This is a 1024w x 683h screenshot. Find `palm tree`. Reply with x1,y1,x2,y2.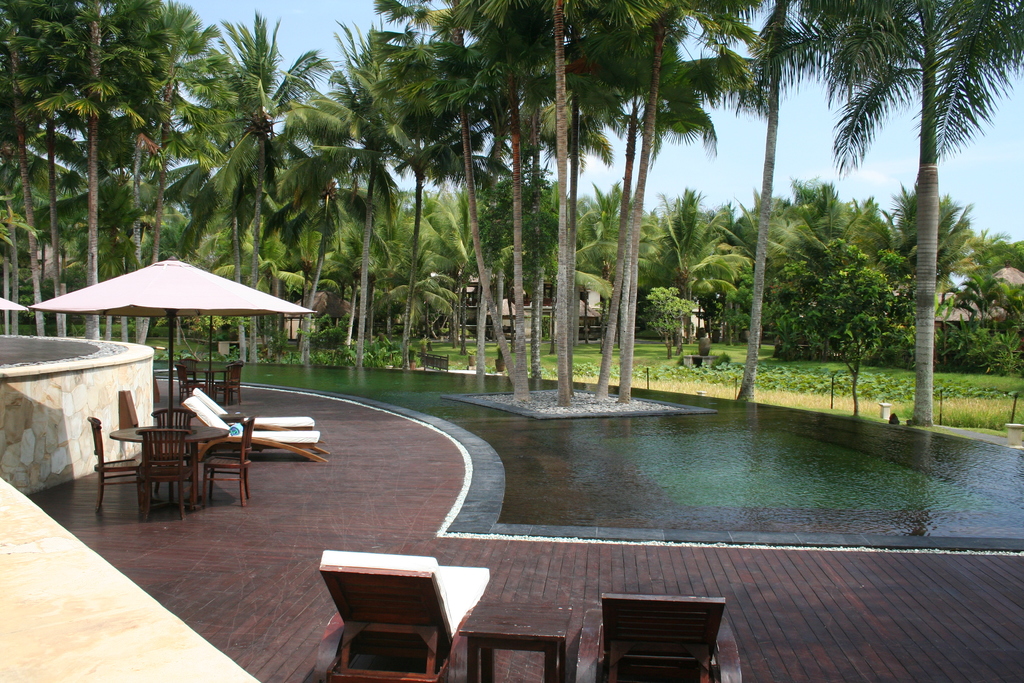
674,0,815,404.
